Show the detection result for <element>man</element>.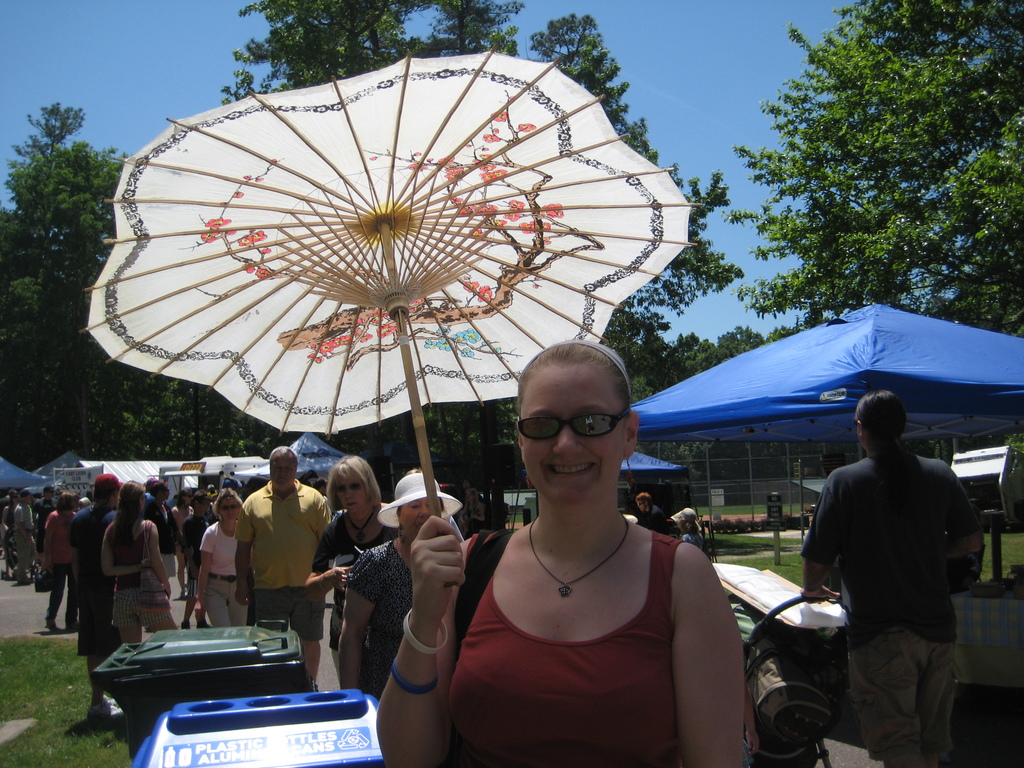
(left=637, top=492, right=666, bottom=534).
